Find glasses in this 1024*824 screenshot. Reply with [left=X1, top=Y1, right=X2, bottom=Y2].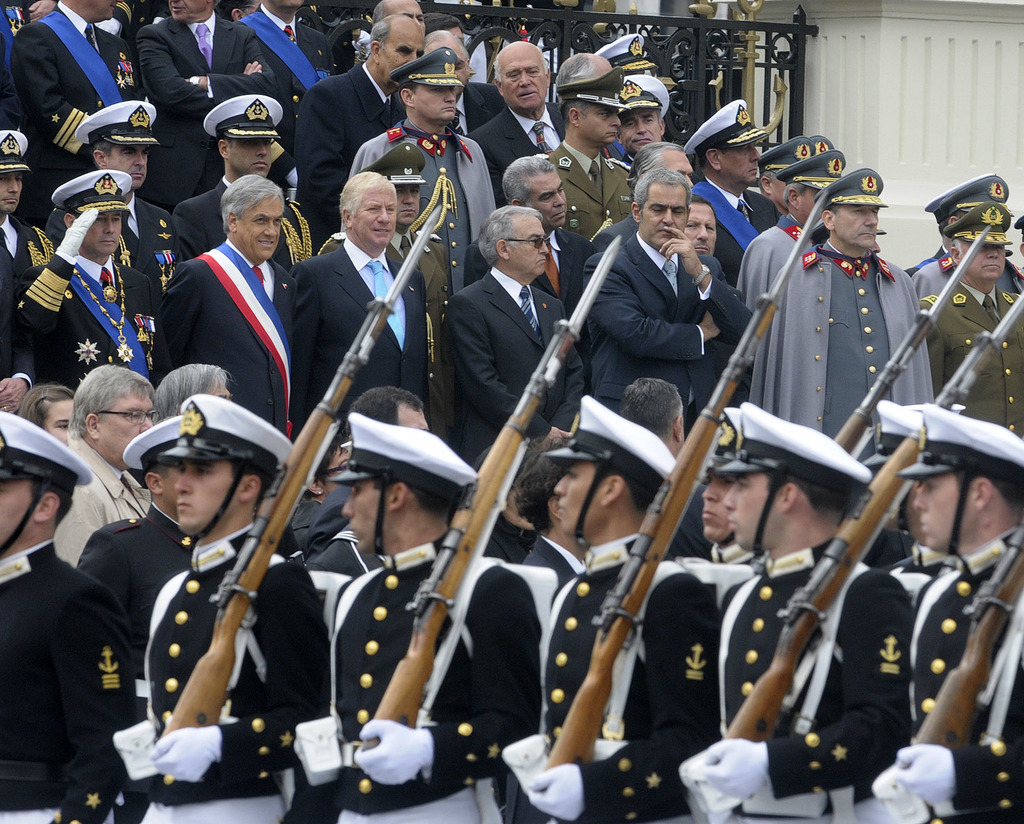
[left=94, top=400, right=157, bottom=421].
